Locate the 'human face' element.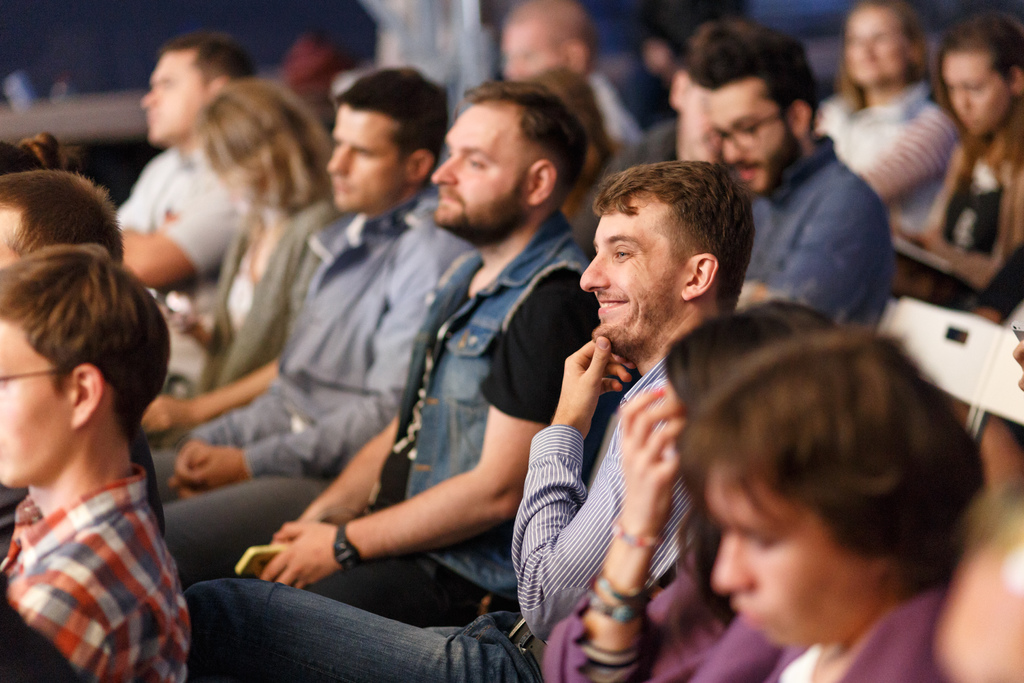
Element bbox: crop(708, 457, 868, 652).
